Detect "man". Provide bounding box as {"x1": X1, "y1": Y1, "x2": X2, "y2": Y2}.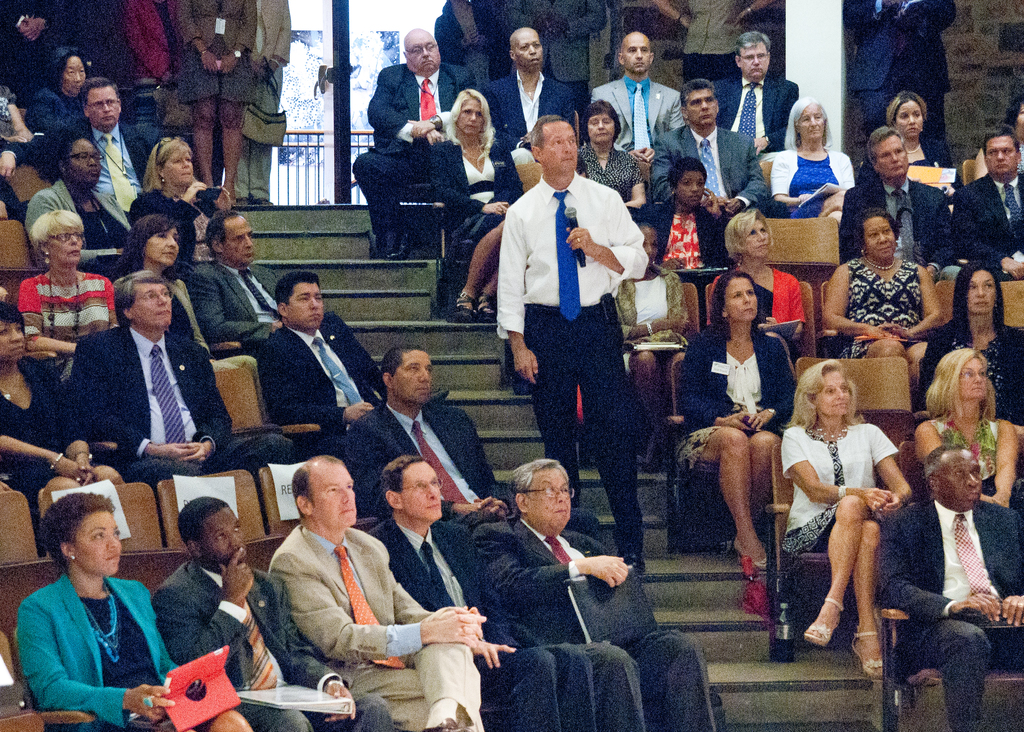
{"x1": 238, "y1": 0, "x2": 298, "y2": 227}.
